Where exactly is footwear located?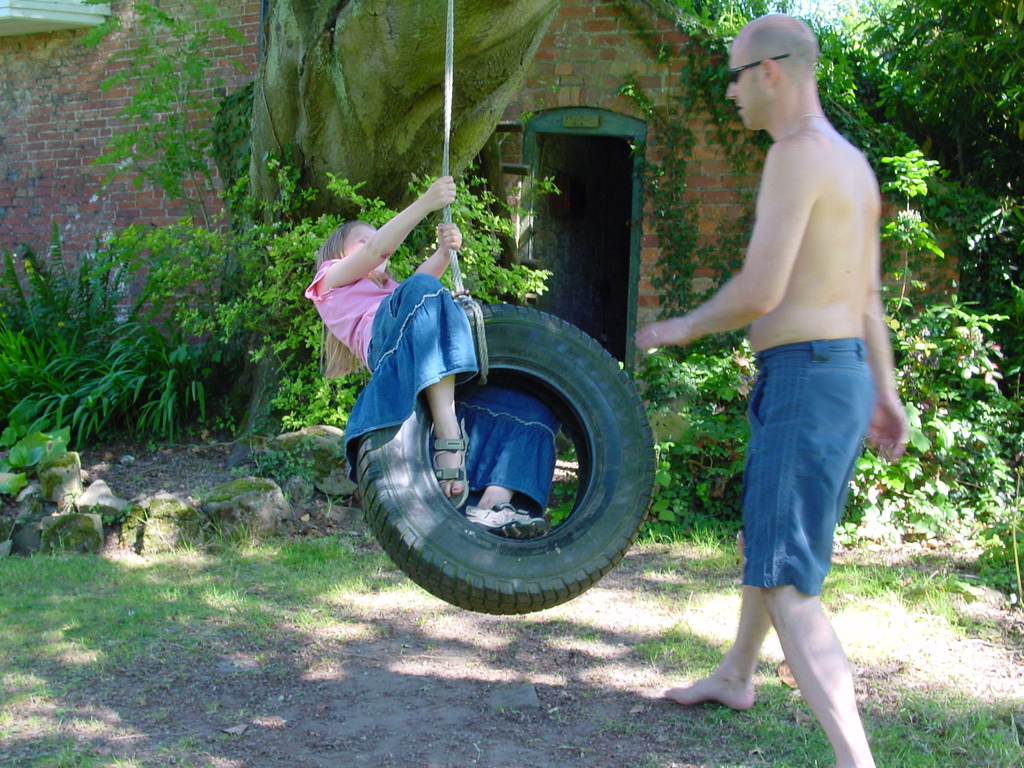
Its bounding box is region(431, 418, 472, 508).
